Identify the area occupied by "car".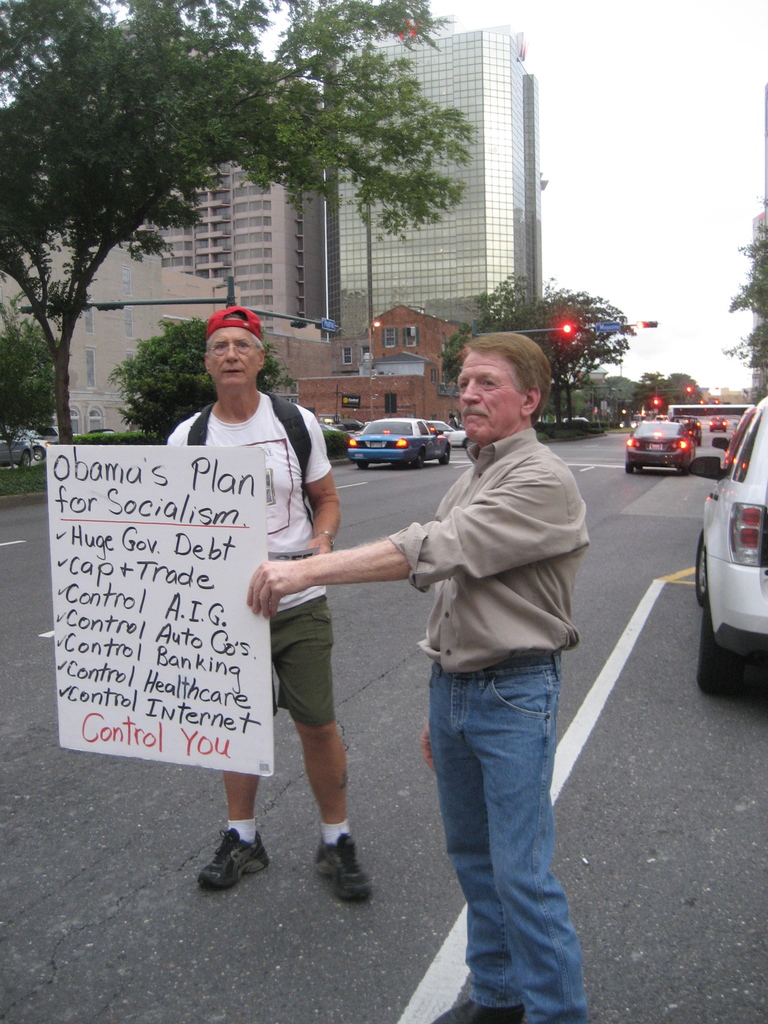
Area: x1=693, y1=398, x2=767, y2=698.
